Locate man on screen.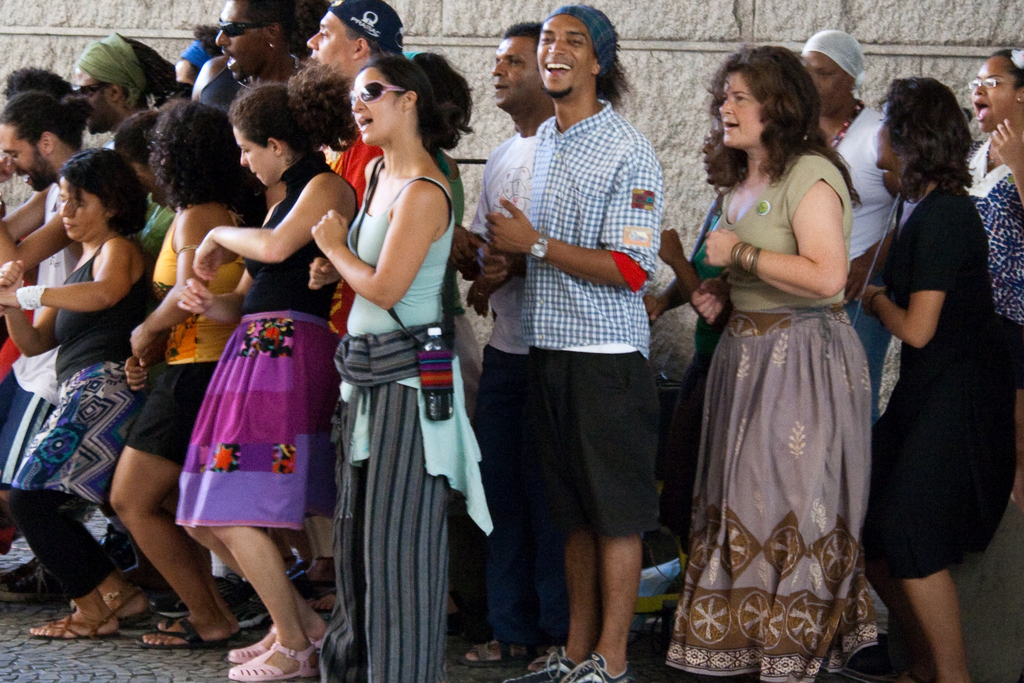
On screen at 492:0:670:682.
